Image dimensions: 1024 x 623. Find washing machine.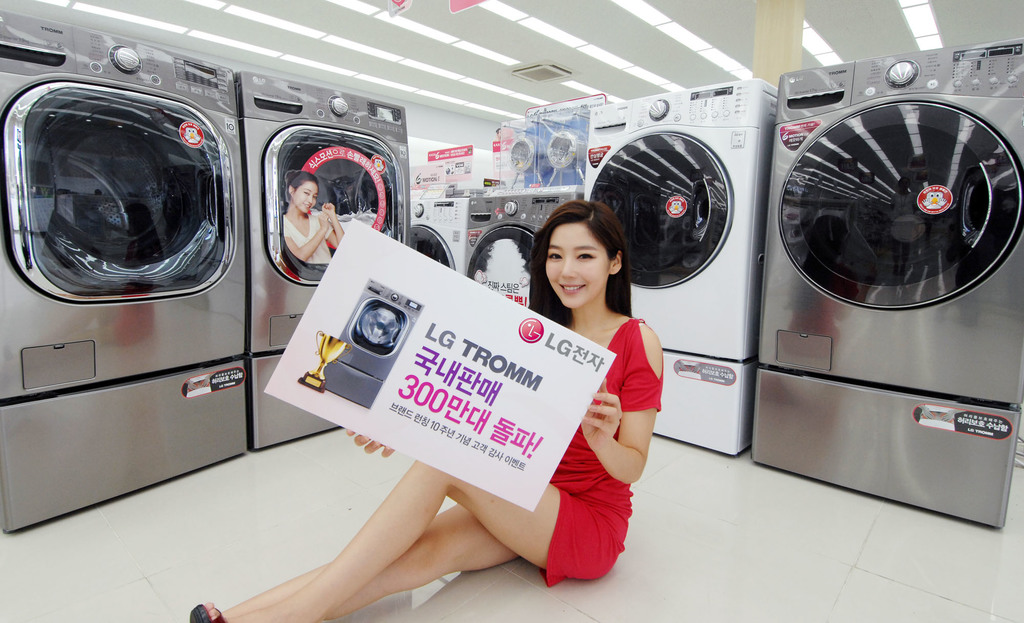
bbox(407, 190, 492, 280).
